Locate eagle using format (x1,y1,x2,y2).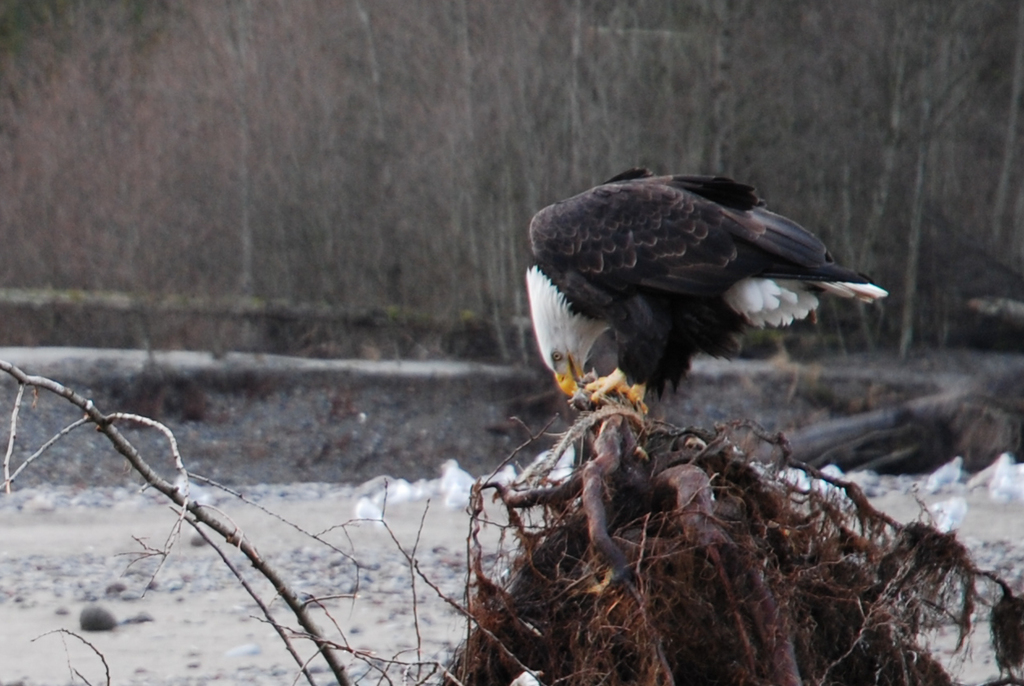
(526,167,888,418).
